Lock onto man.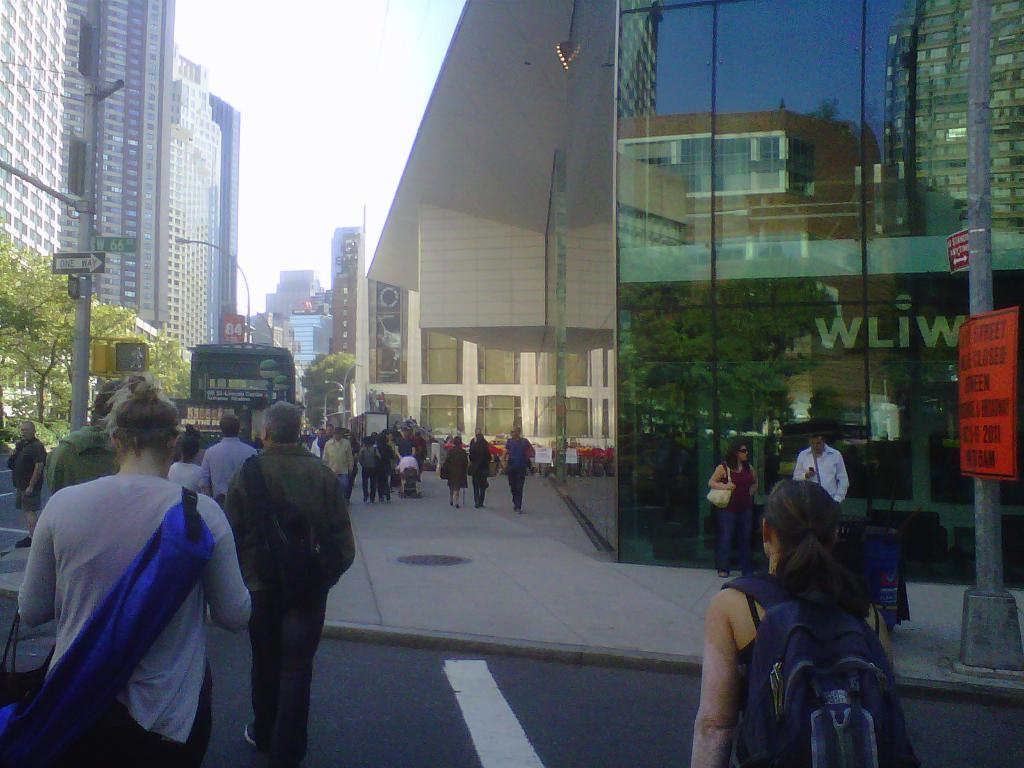
Locked: <bbox>36, 378, 128, 505</bbox>.
